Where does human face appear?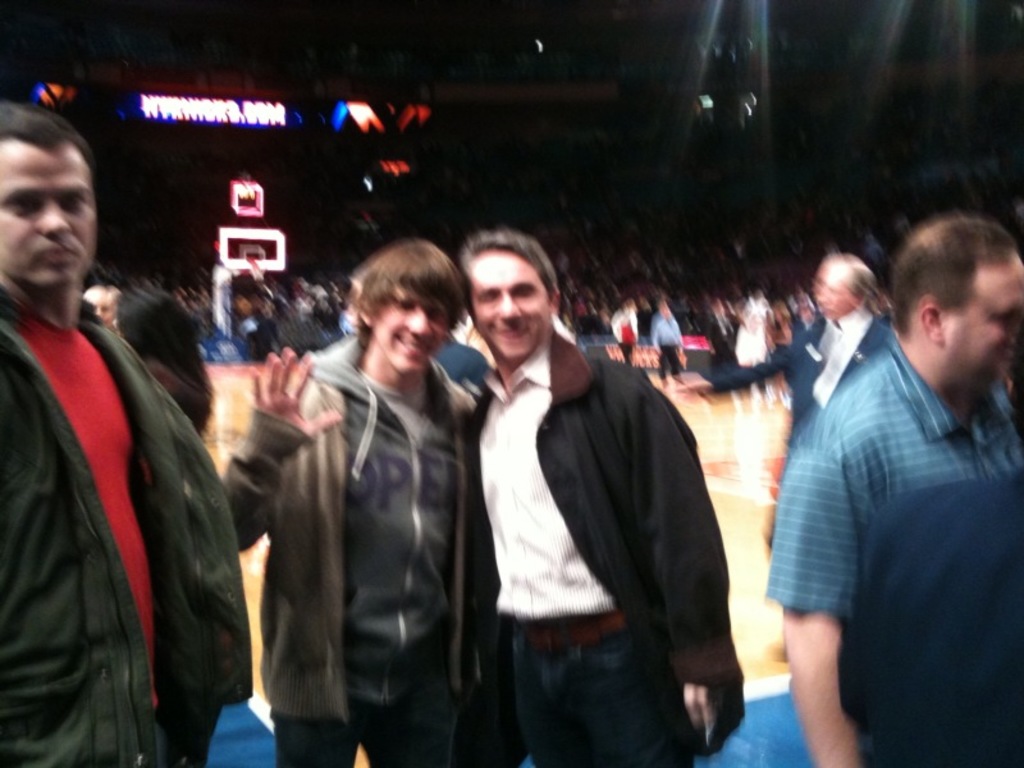
Appears at <region>945, 269, 1023, 399</region>.
